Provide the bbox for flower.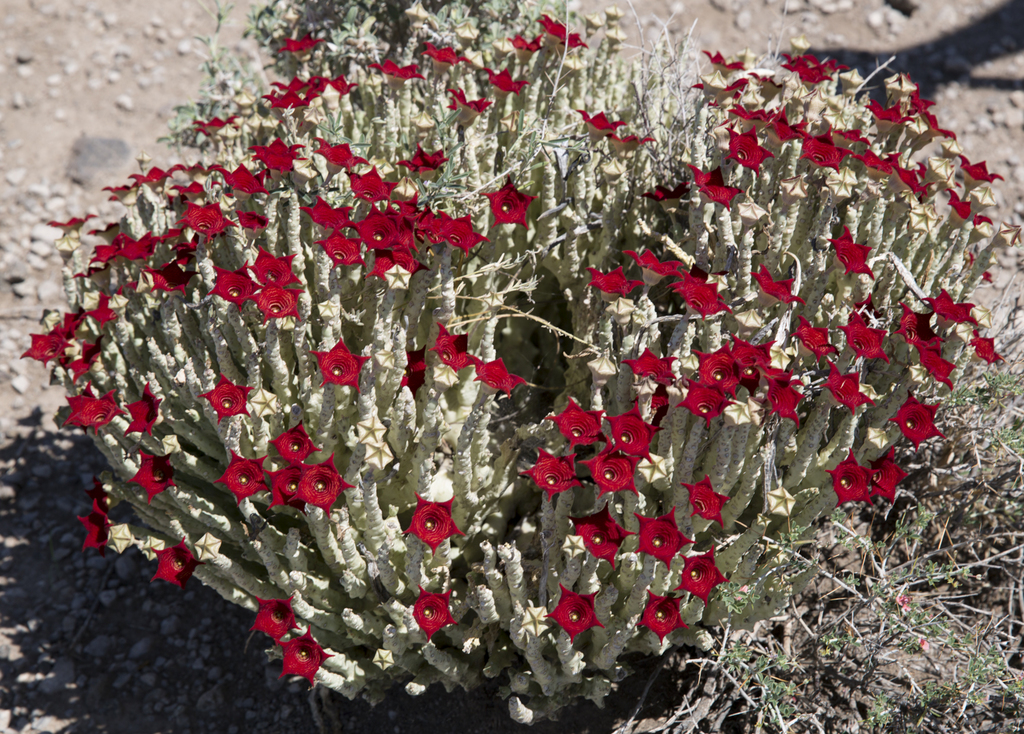
80:506:123:563.
